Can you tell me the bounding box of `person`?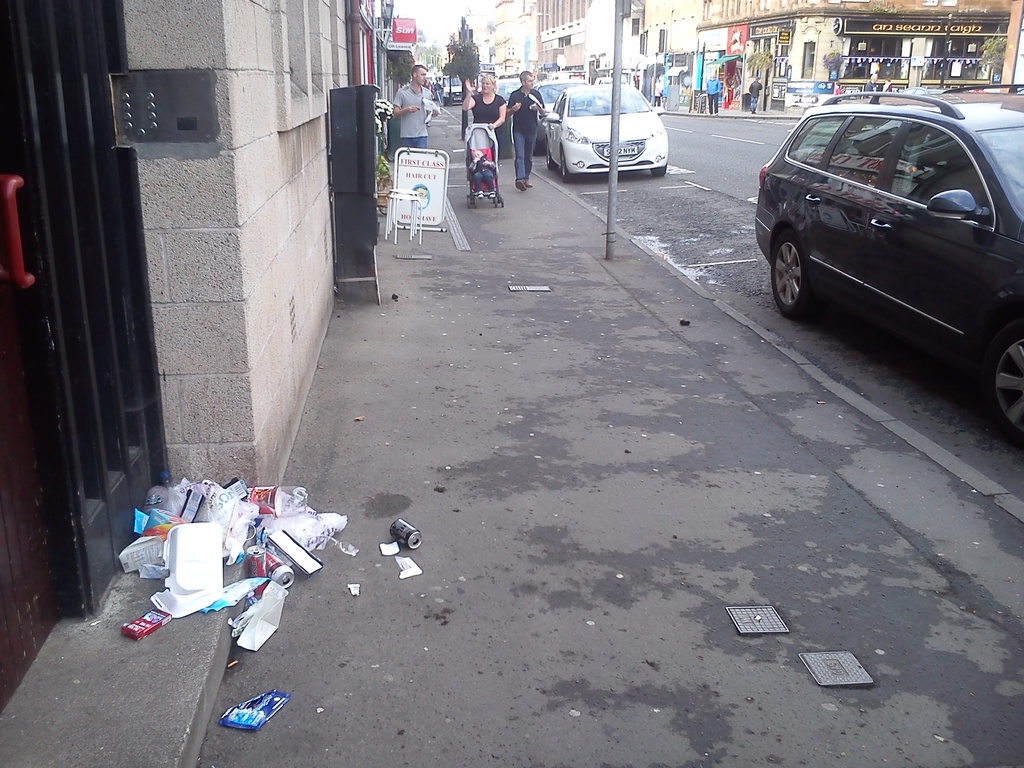
box(498, 68, 561, 195).
